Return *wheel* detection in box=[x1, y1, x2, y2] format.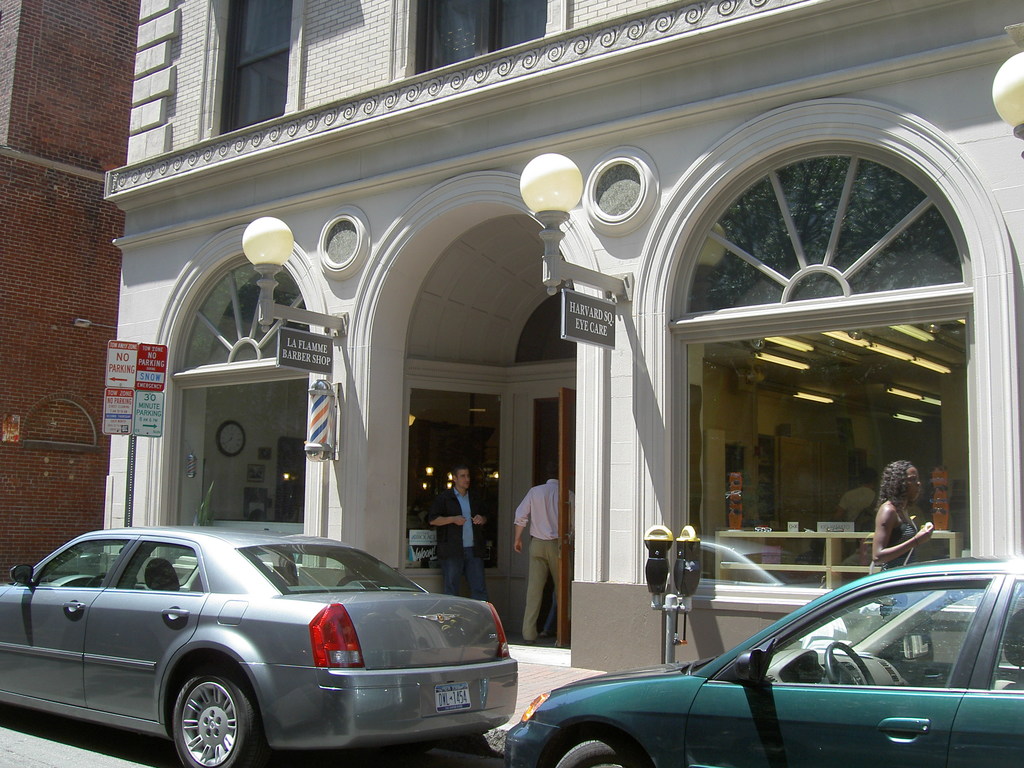
box=[554, 740, 635, 767].
